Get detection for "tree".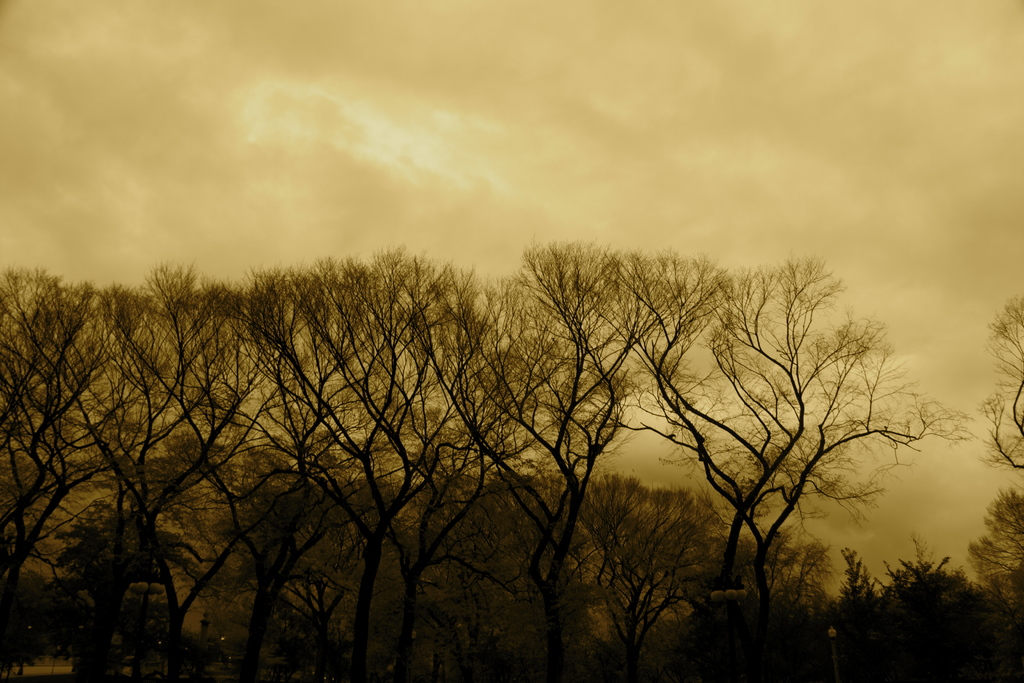
Detection: 776:551:1023:682.
